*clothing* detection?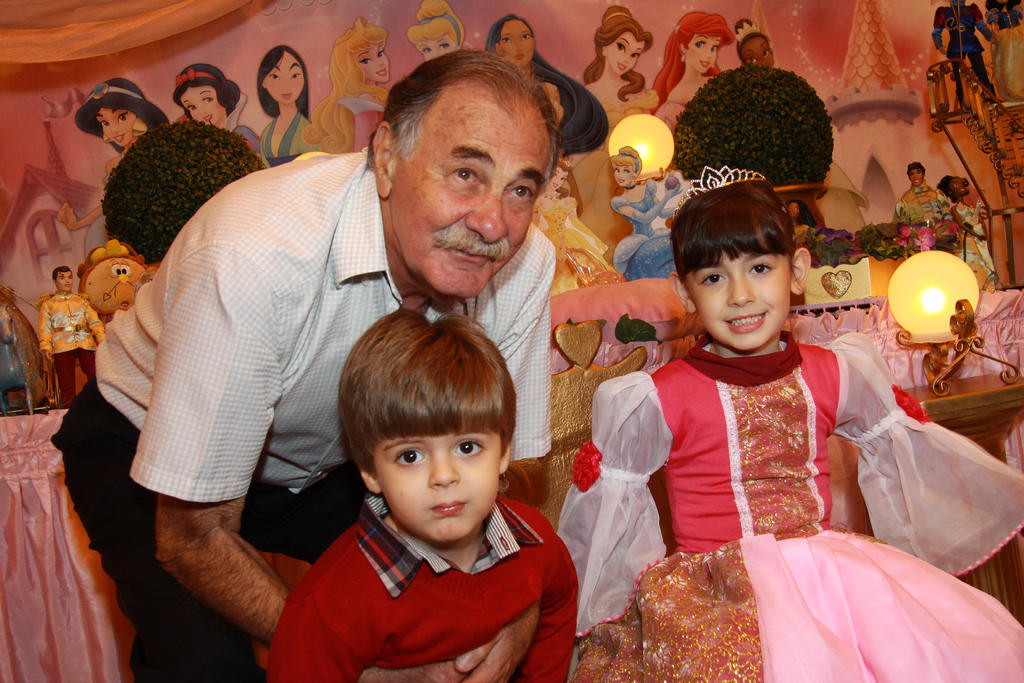
553, 322, 1023, 682
